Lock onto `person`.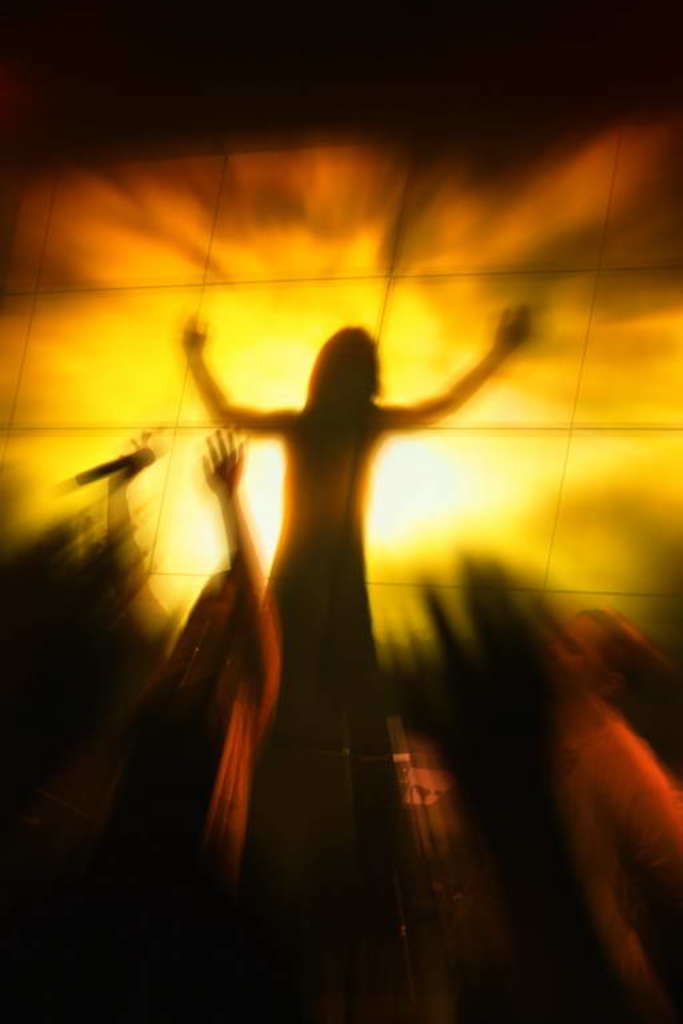
Locked: x1=180, y1=307, x2=524, y2=1016.
